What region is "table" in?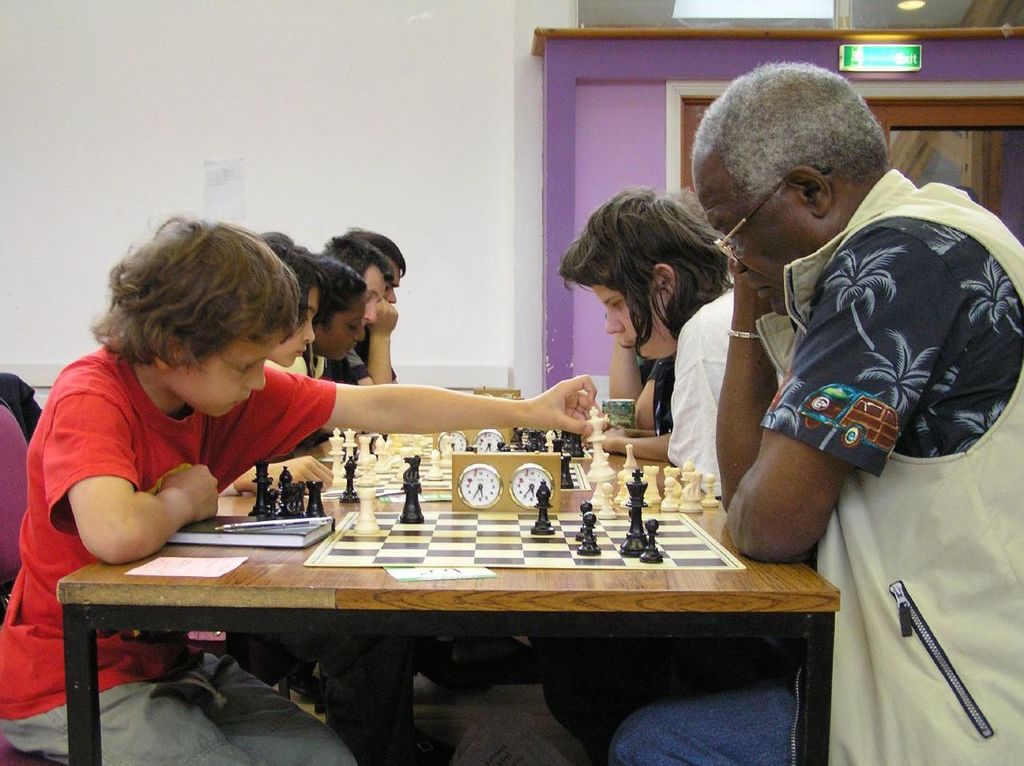
box(56, 446, 838, 764).
